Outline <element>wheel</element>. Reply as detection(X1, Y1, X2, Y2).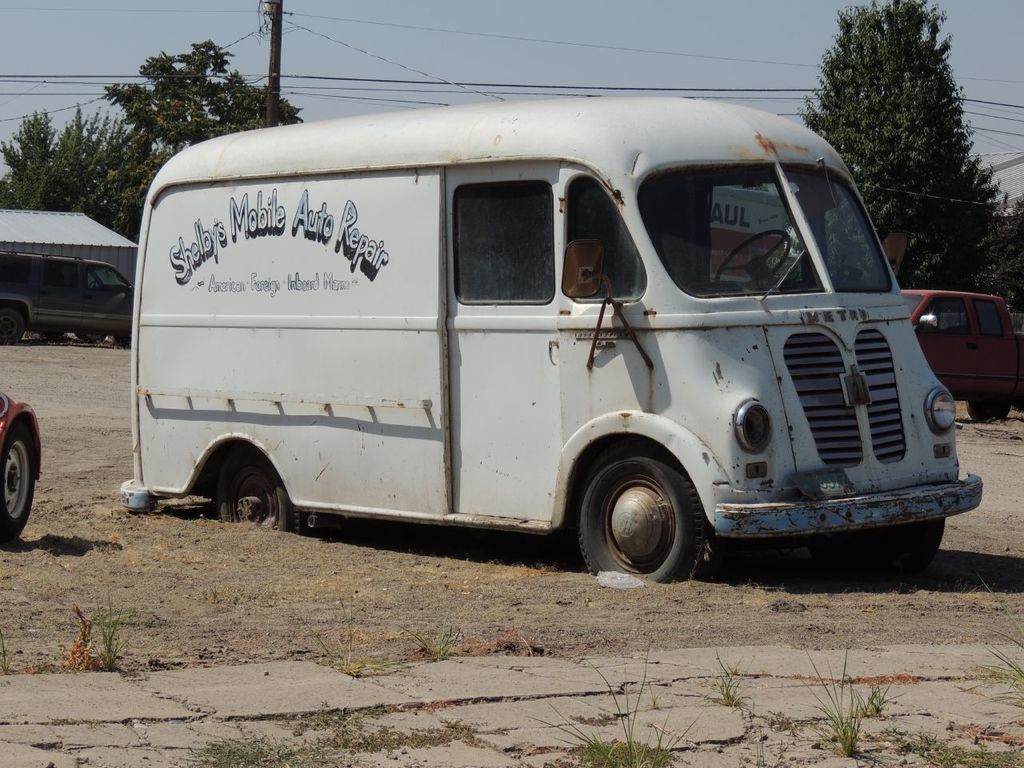
detection(573, 450, 710, 574).
